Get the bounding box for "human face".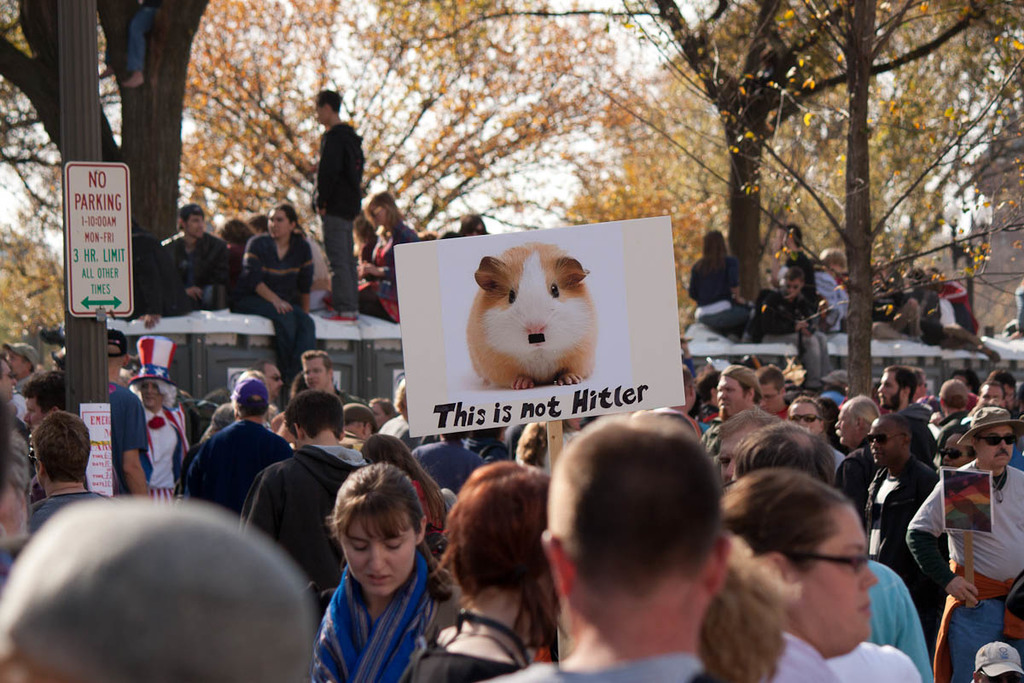
l=760, t=383, r=778, b=415.
